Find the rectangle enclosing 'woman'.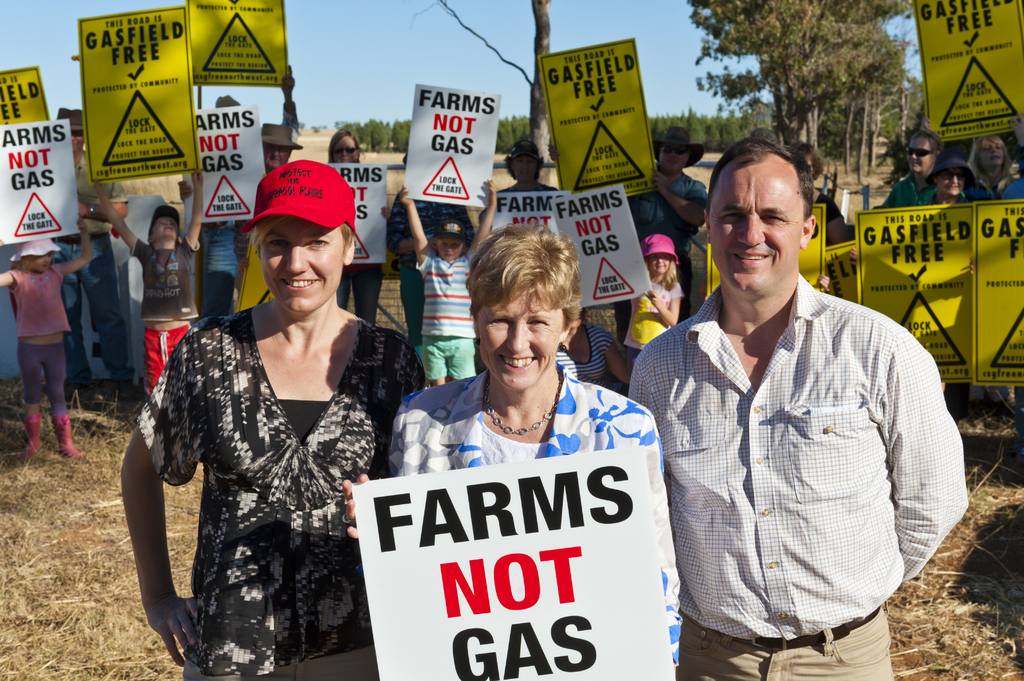
(x1=116, y1=163, x2=436, y2=680).
